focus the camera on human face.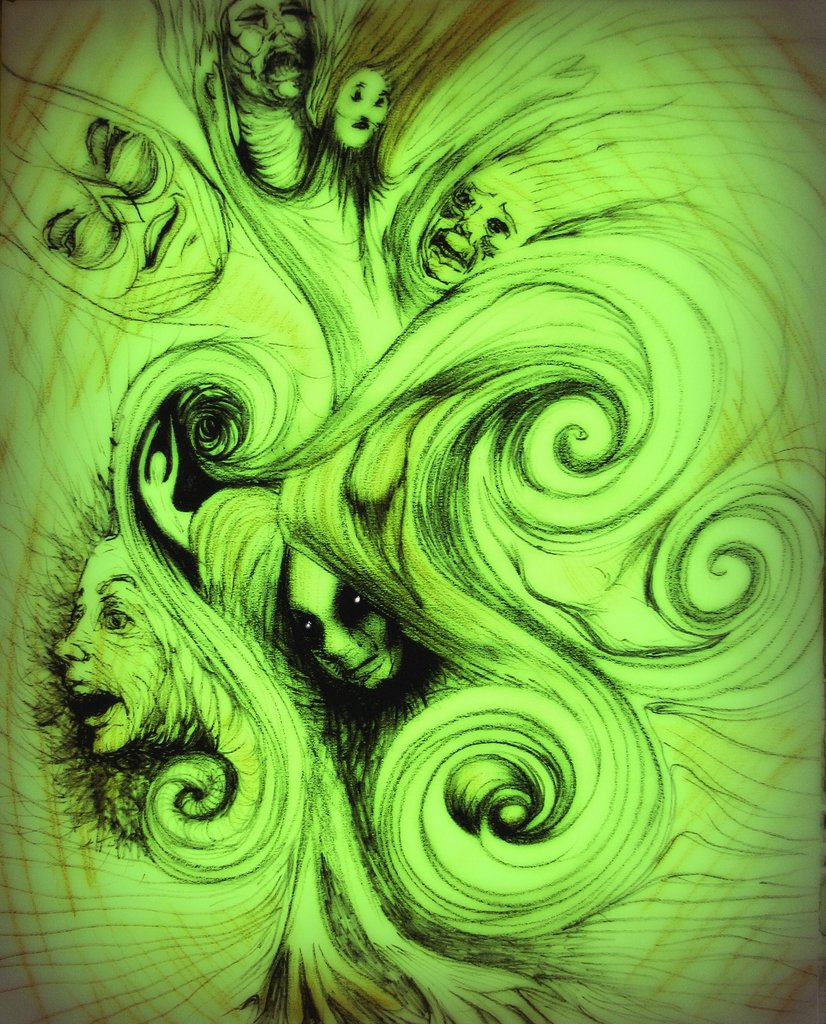
Focus region: pyautogui.locateOnScreen(216, 0, 314, 104).
